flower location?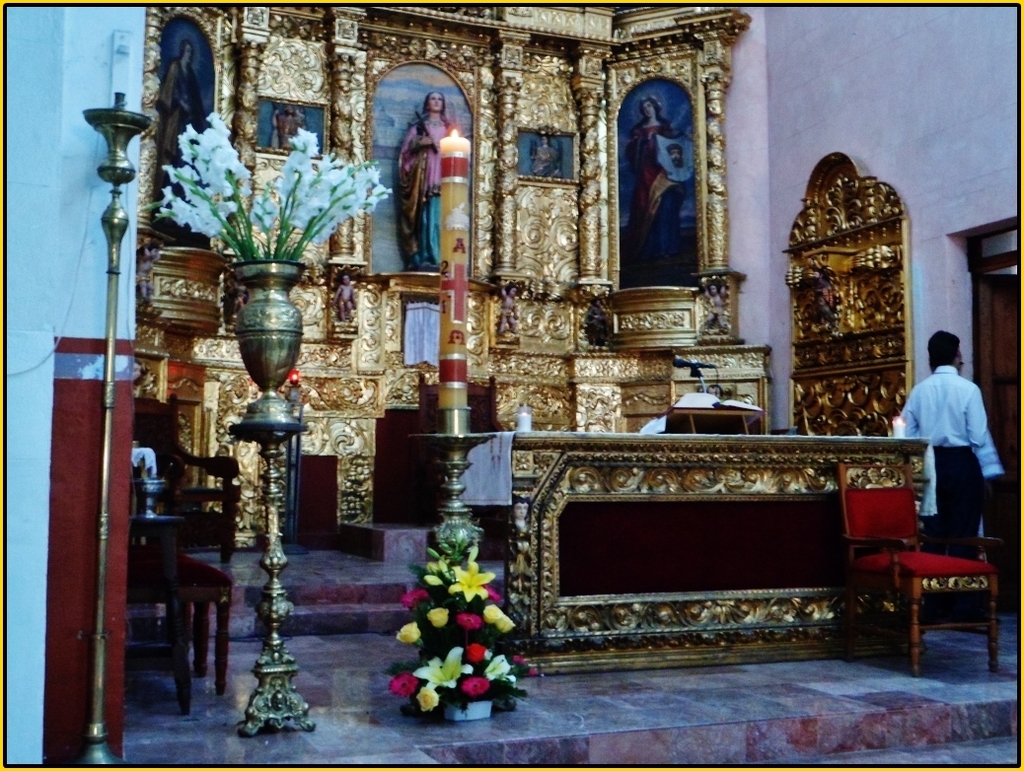
<box>488,583,500,599</box>
